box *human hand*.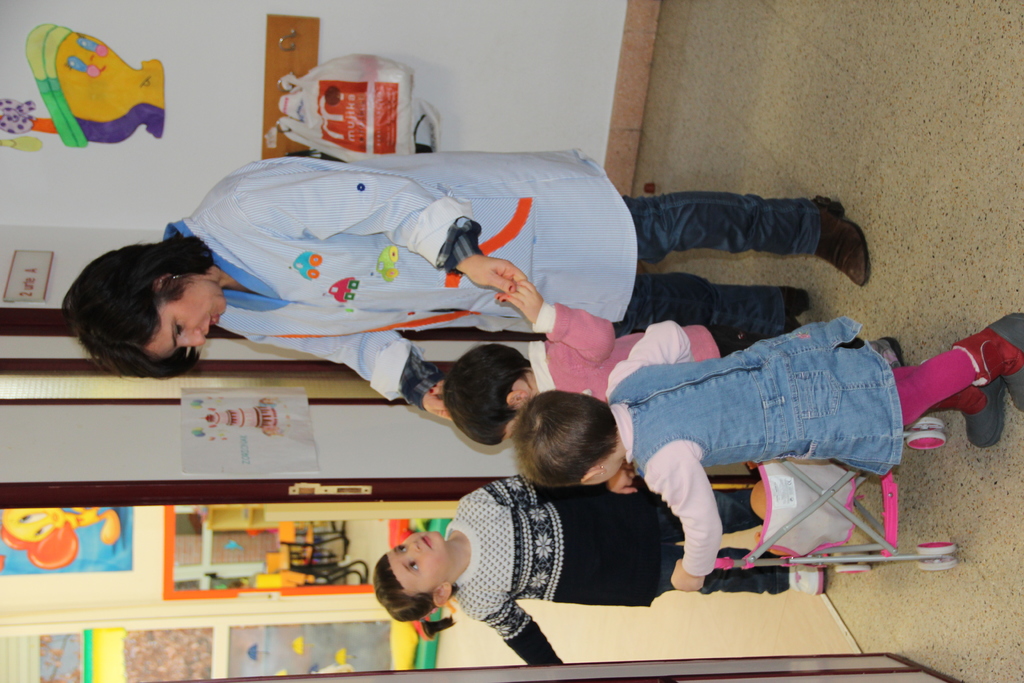
(492,278,544,319).
